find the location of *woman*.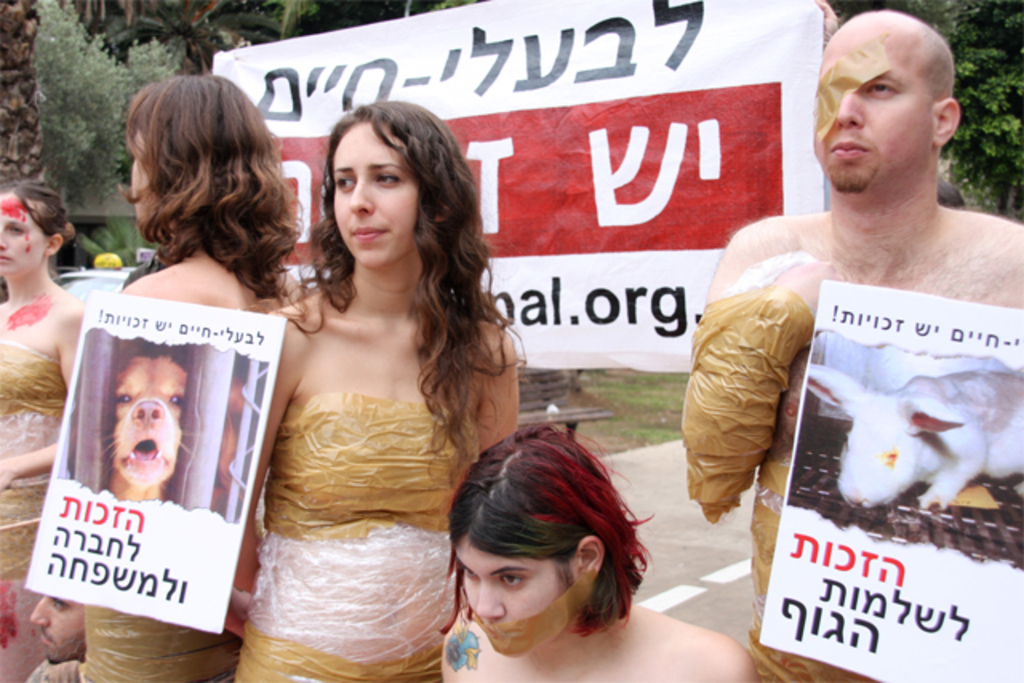
Location: 430,427,758,681.
